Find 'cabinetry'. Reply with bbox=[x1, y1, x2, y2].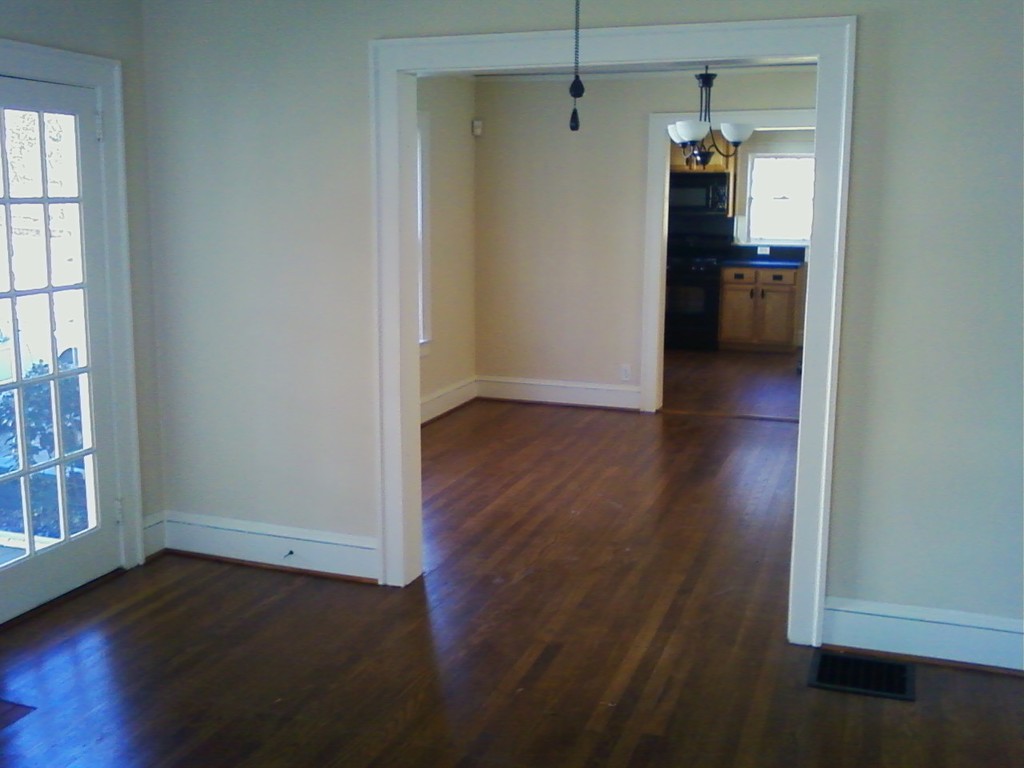
bbox=[720, 265, 798, 349].
